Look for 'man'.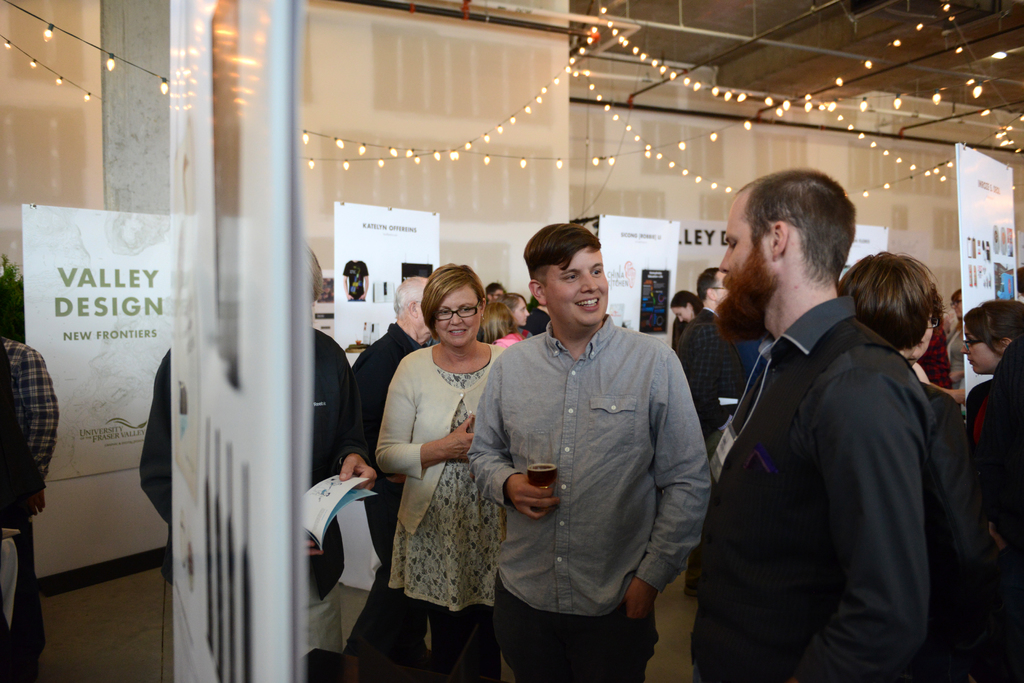
Found: Rect(348, 277, 434, 682).
